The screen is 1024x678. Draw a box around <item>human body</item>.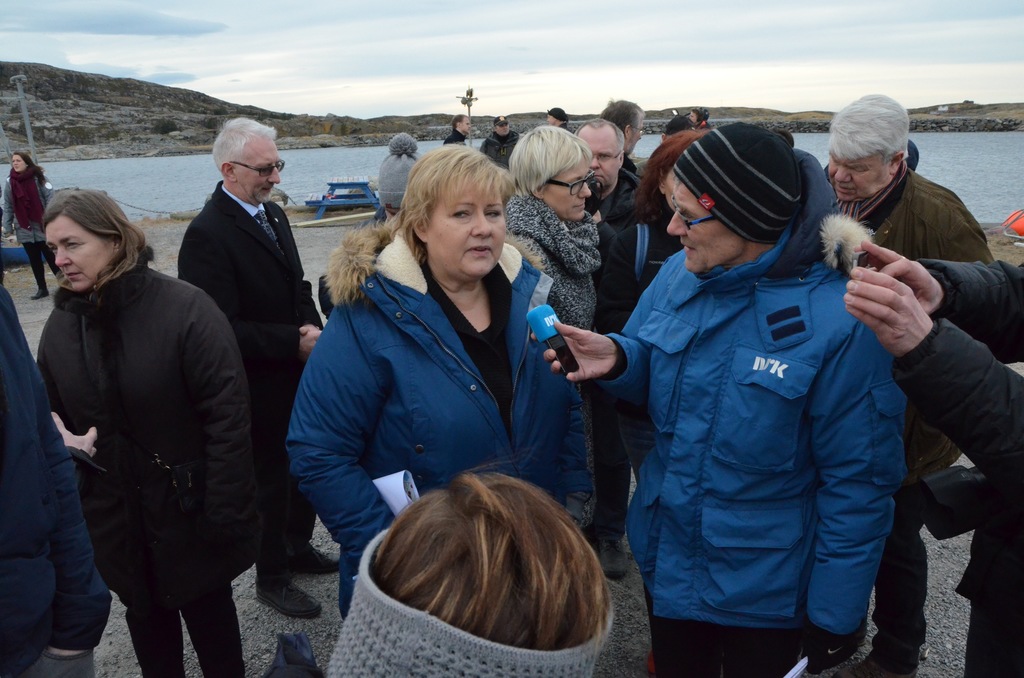
<box>24,152,245,677</box>.
